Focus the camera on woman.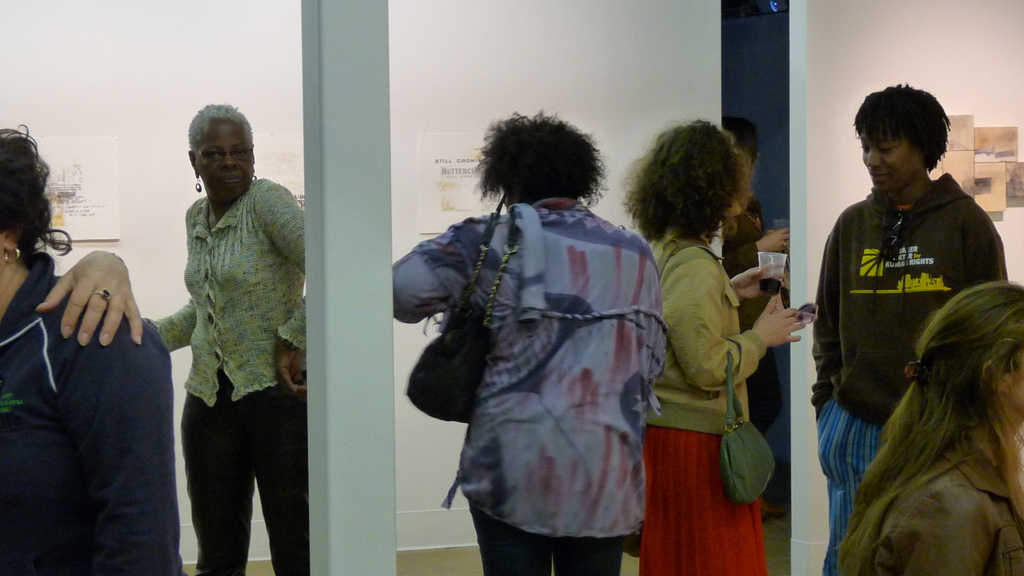
Focus region: 391/108/674/575.
